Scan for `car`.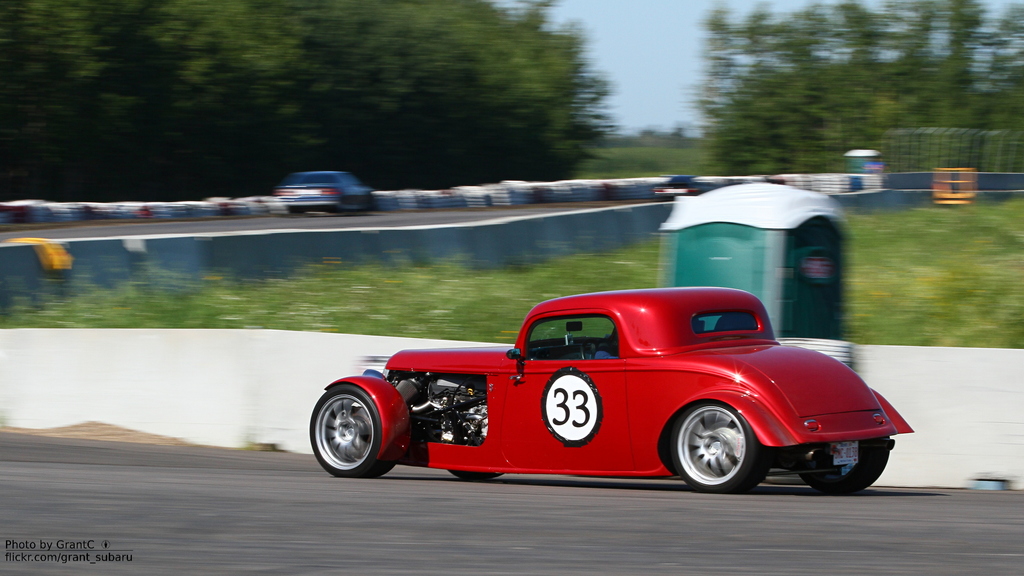
Scan result: (left=312, top=287, right=910, bottom=493).
